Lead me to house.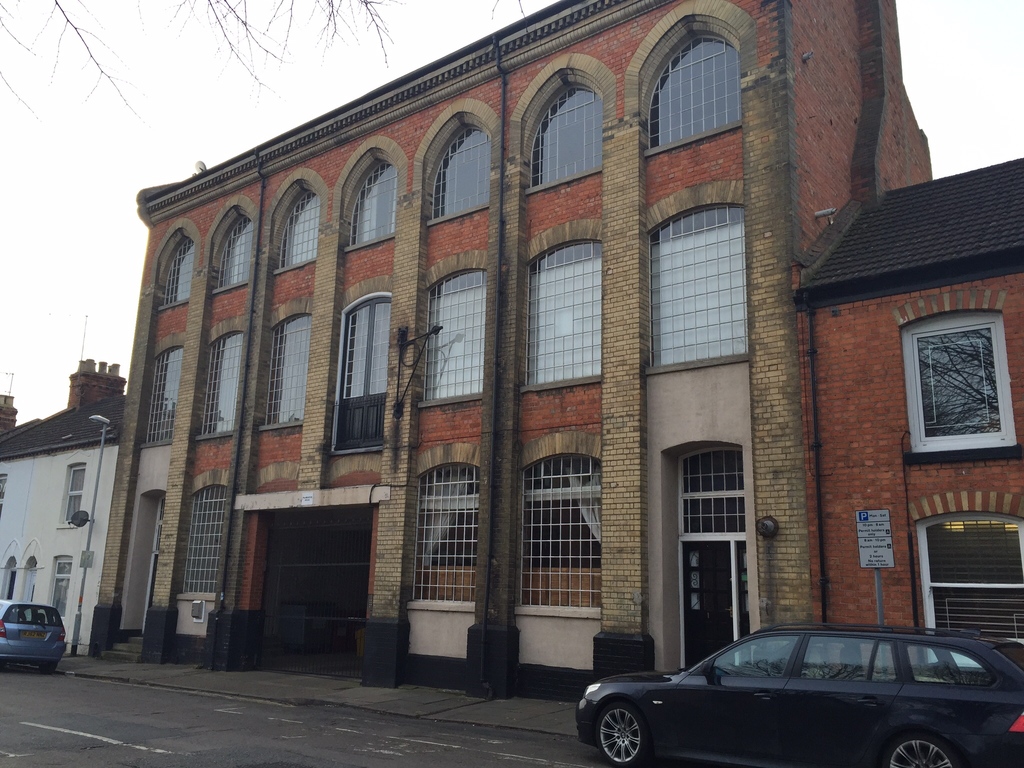
Lead to 798 158 1023 646.
